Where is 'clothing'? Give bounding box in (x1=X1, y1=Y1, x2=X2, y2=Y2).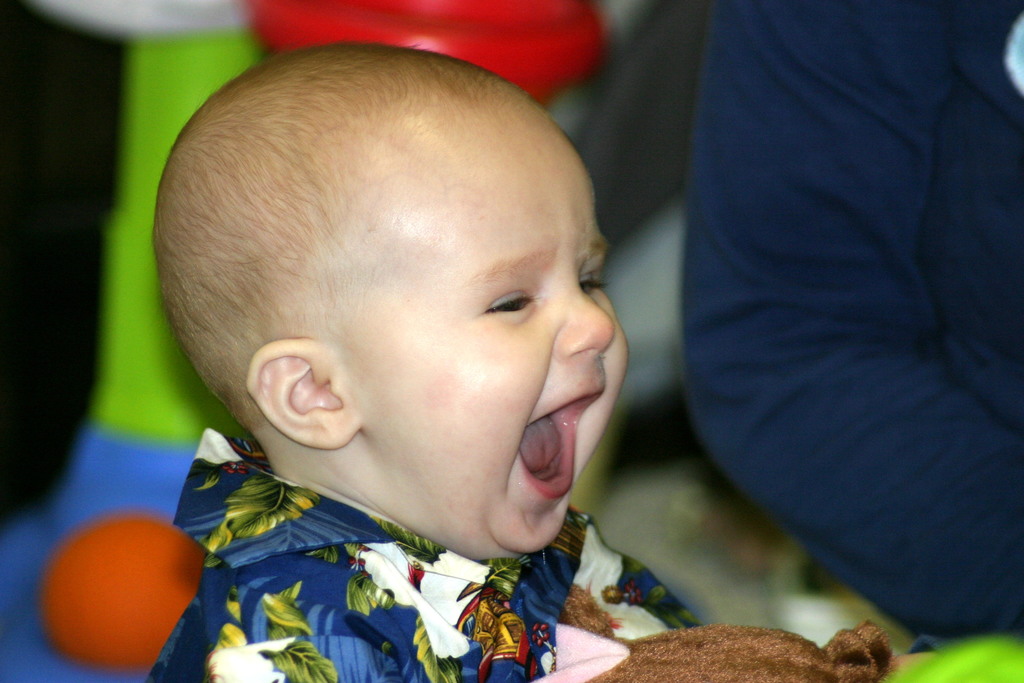
(x1=112, y1=444, x2=708, y2=671).
